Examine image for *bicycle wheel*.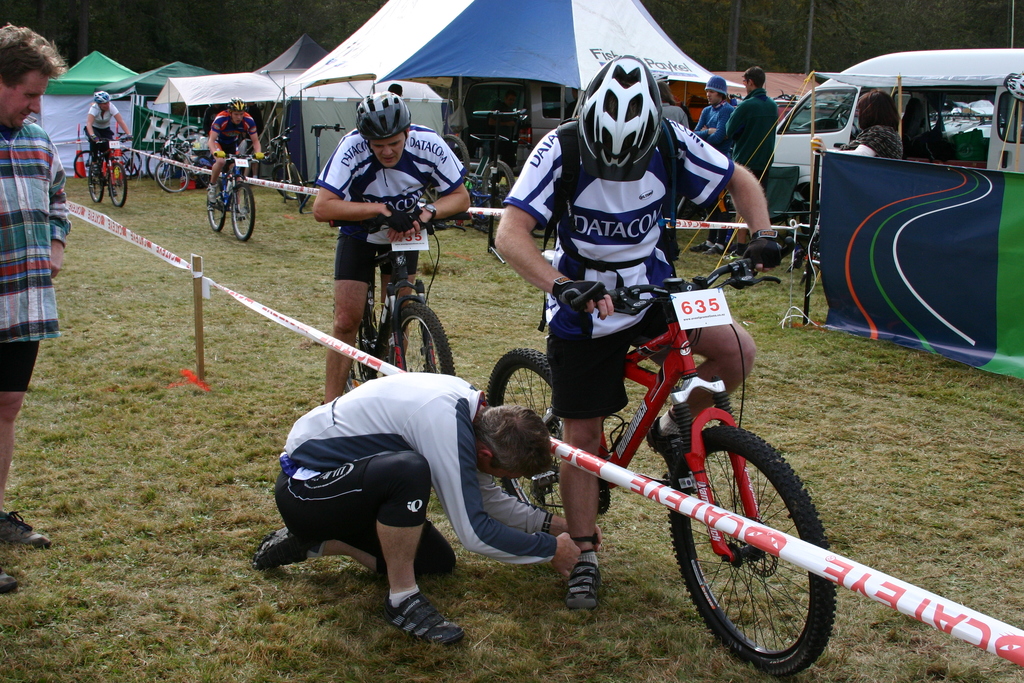
Examination result: (x1=489, y1=347, x2=607, y2=523).
